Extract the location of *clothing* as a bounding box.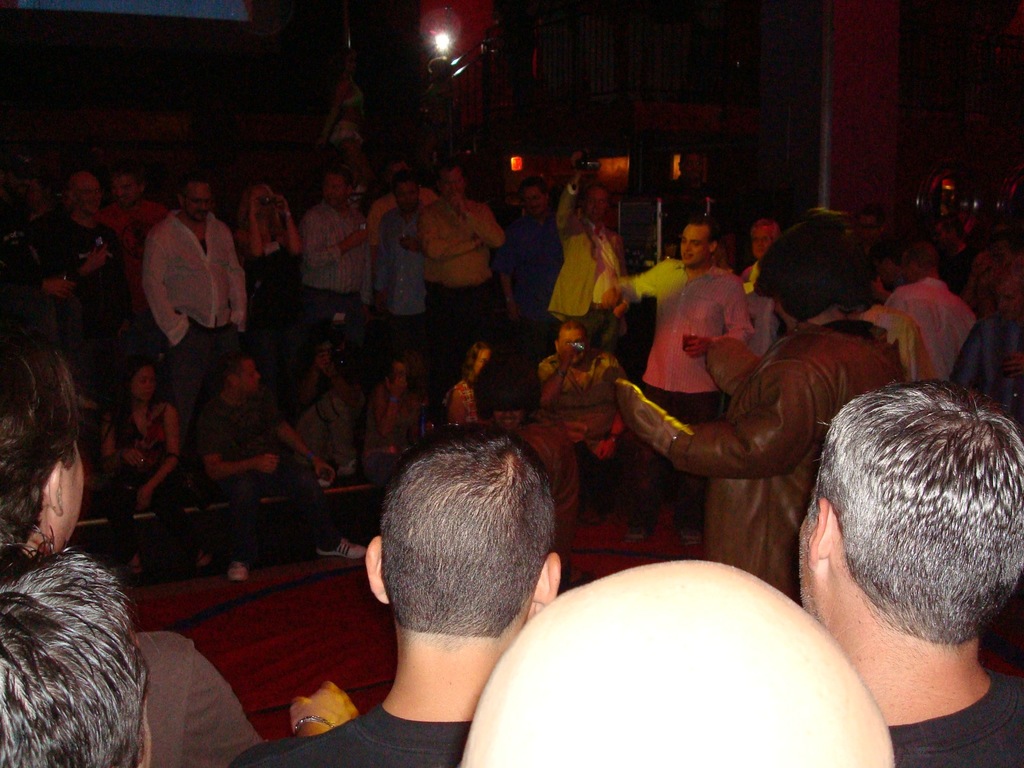
[897, 276, 974, 380].
